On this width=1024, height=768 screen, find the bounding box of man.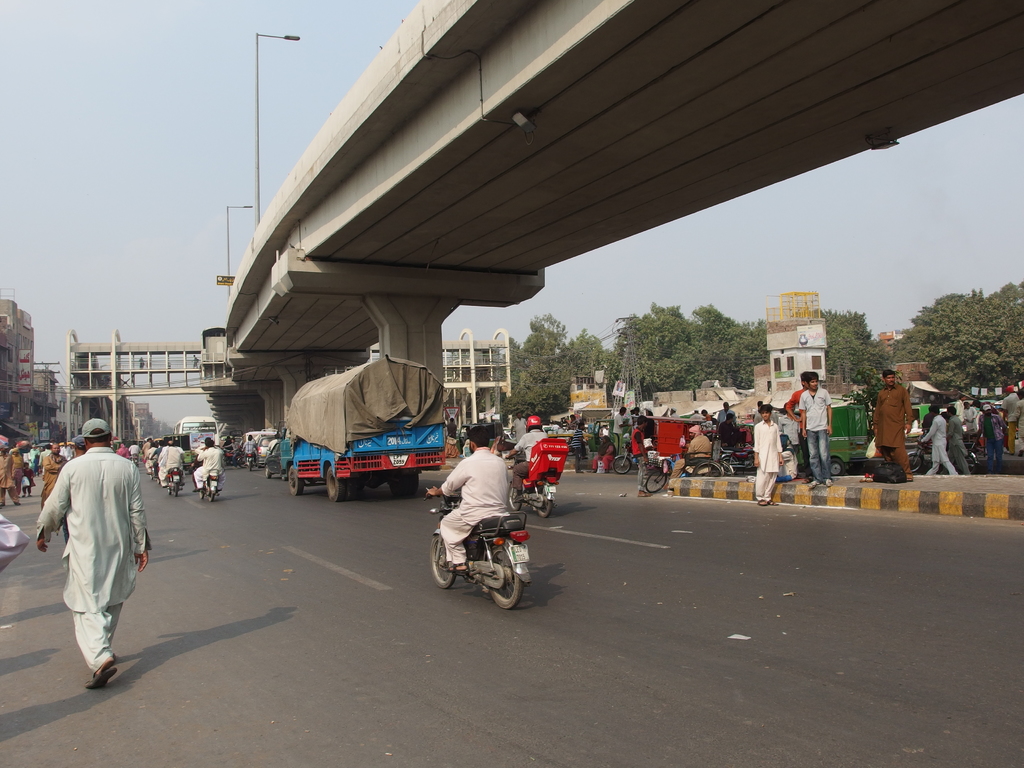
Bounding box: {"left": 0, "top": 432, "right": 15, "bottom": 510}.
